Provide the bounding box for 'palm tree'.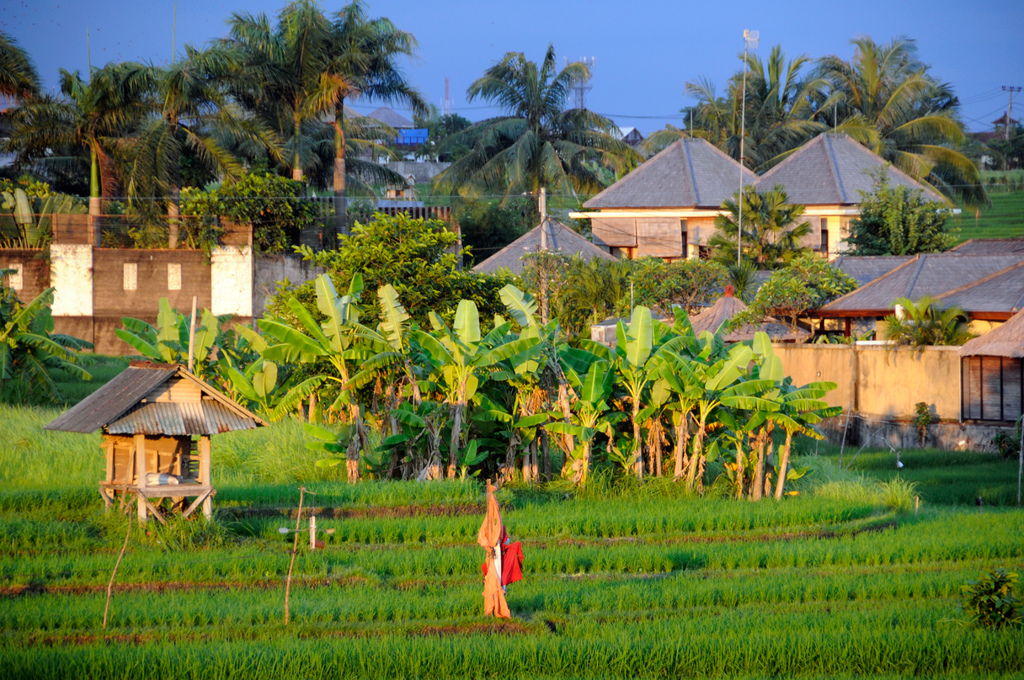
(692,83,810,172).
